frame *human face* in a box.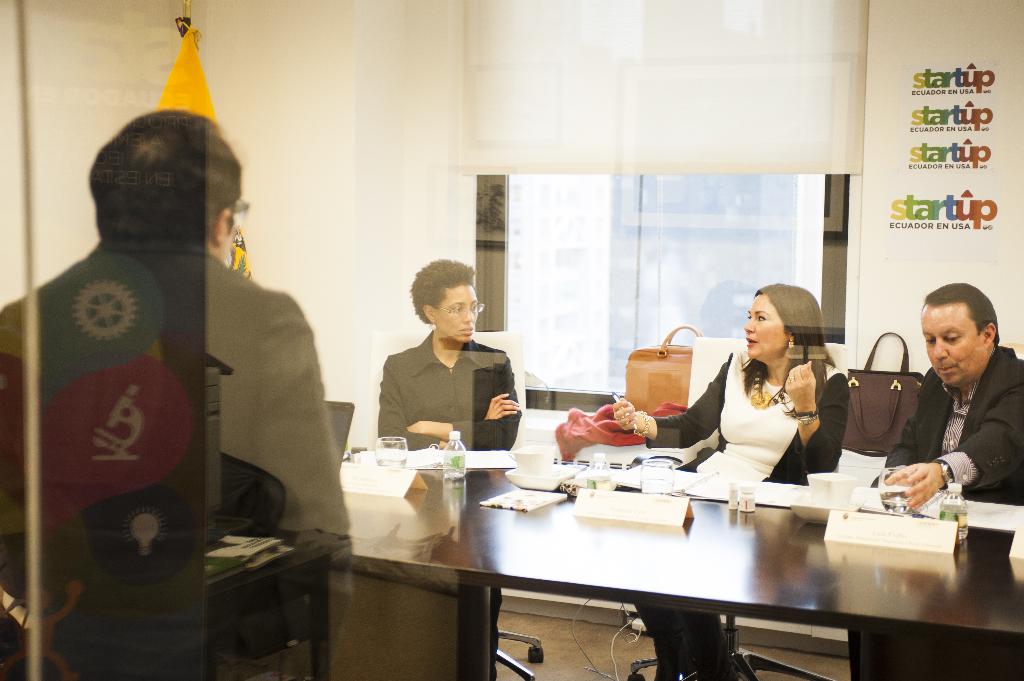
box=[750, 297, 787, 360].
